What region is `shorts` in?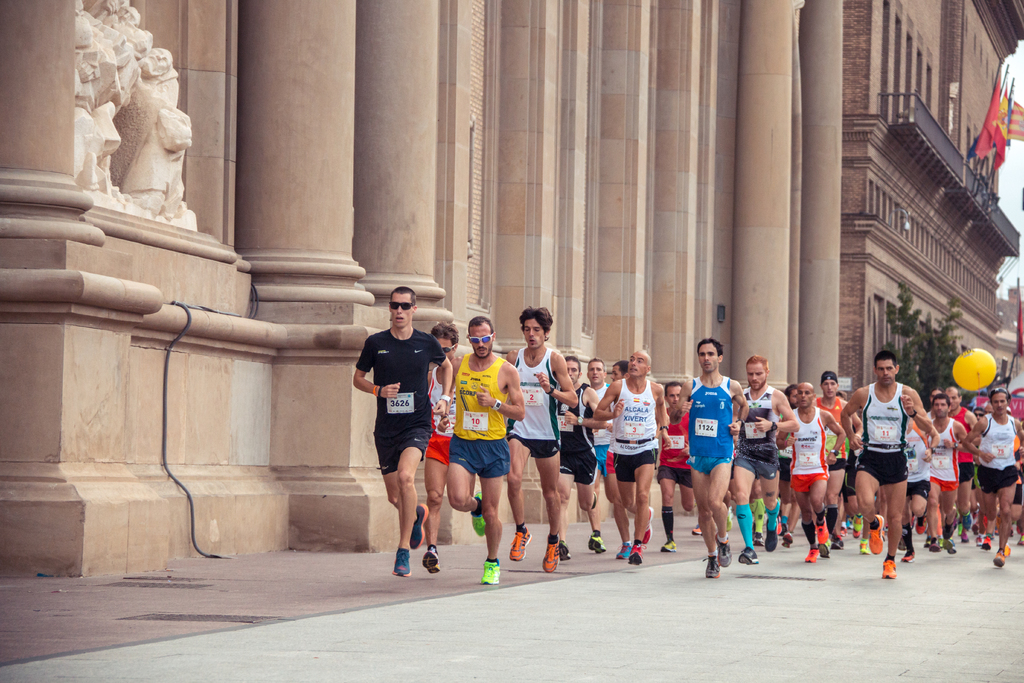
bbox=(595, 445, 610, 473).
